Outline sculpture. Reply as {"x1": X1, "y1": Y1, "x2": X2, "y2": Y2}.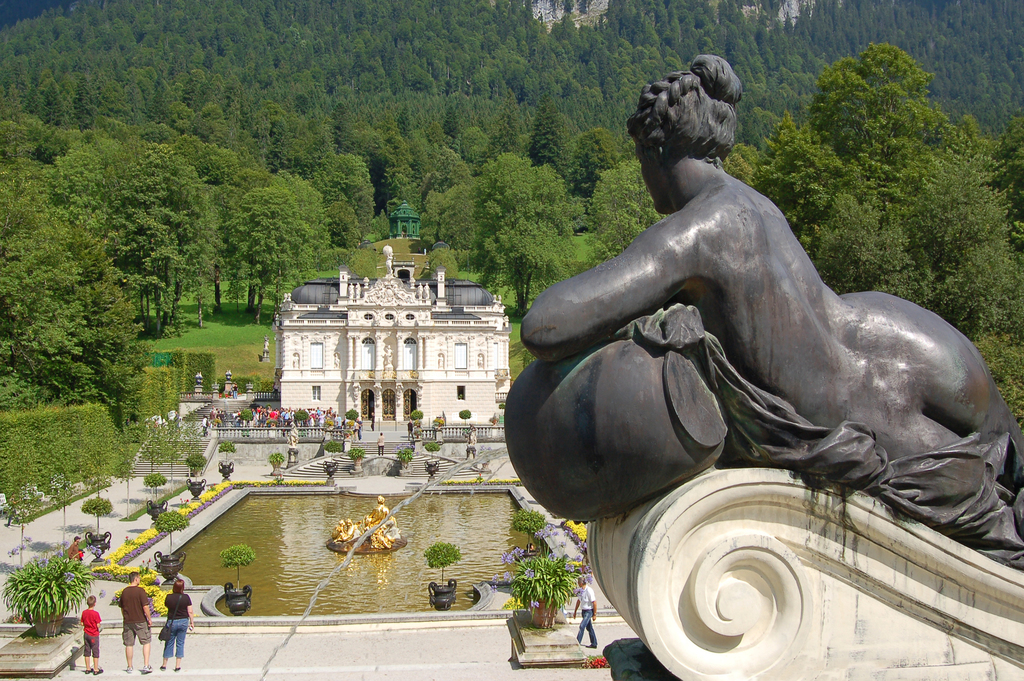
{"x1": 492, "y1": 63, "x2": 1005, "y2": 671}.
